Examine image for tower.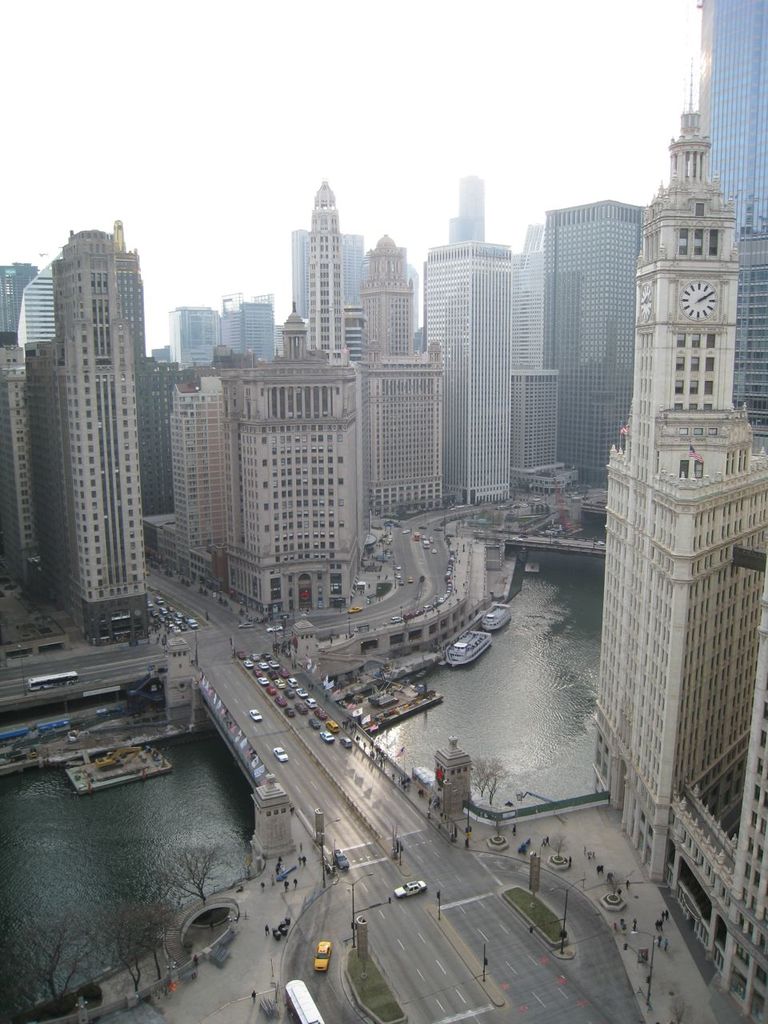
Examination result: bbox=(588, 66, 767, 883).
